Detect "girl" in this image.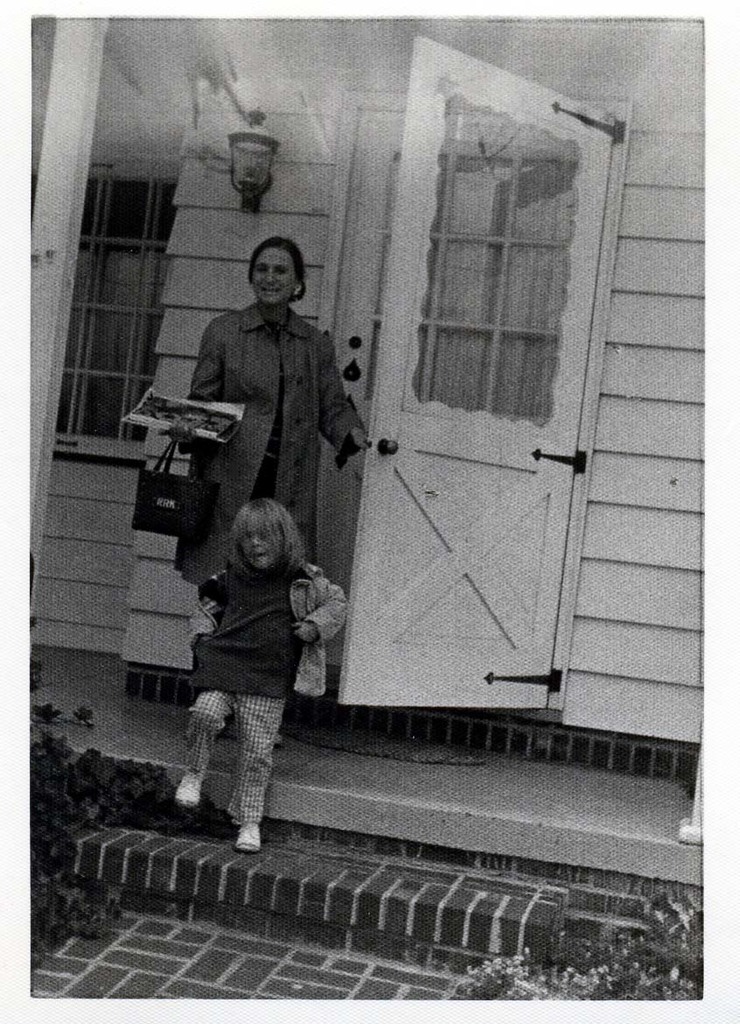
Detection: box=[171, 497, 346, 854].
